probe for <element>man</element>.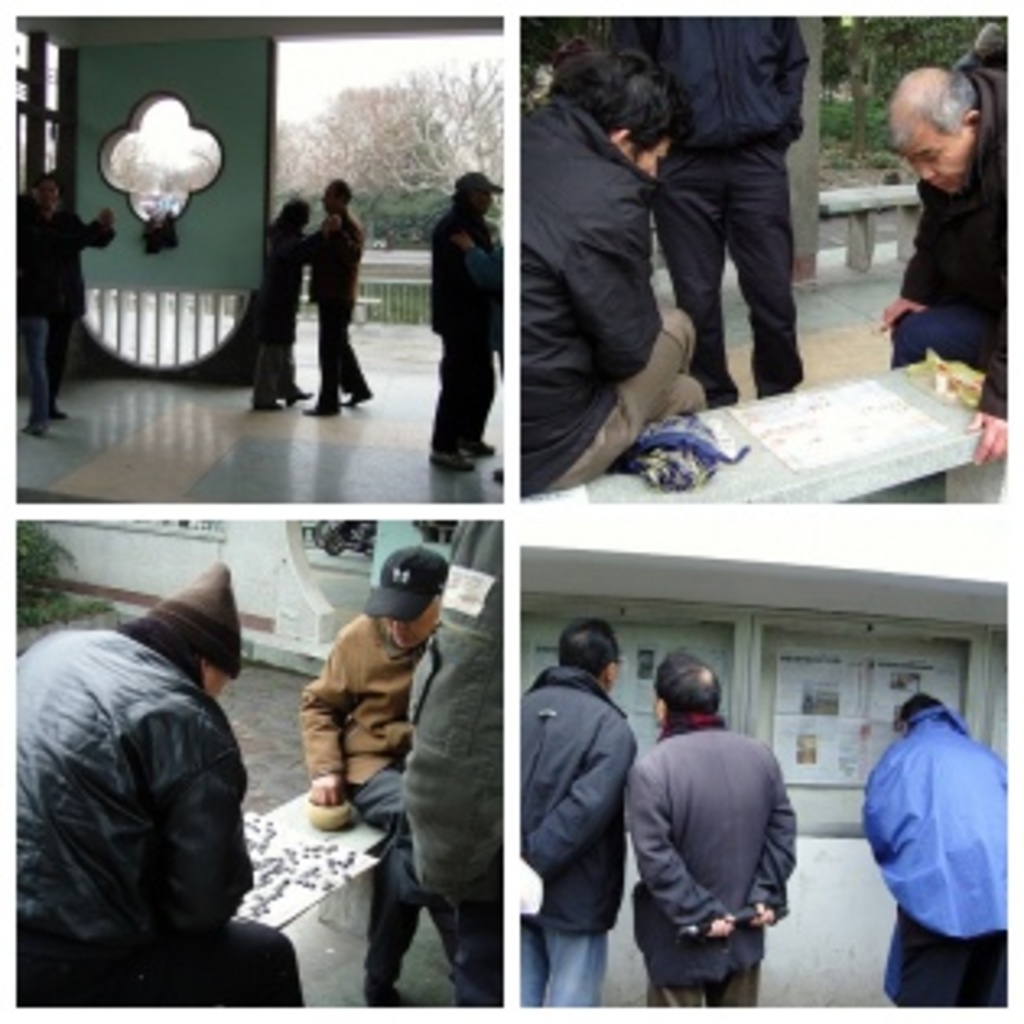
Probe result: bbox=(10, 172, 117, 432).
